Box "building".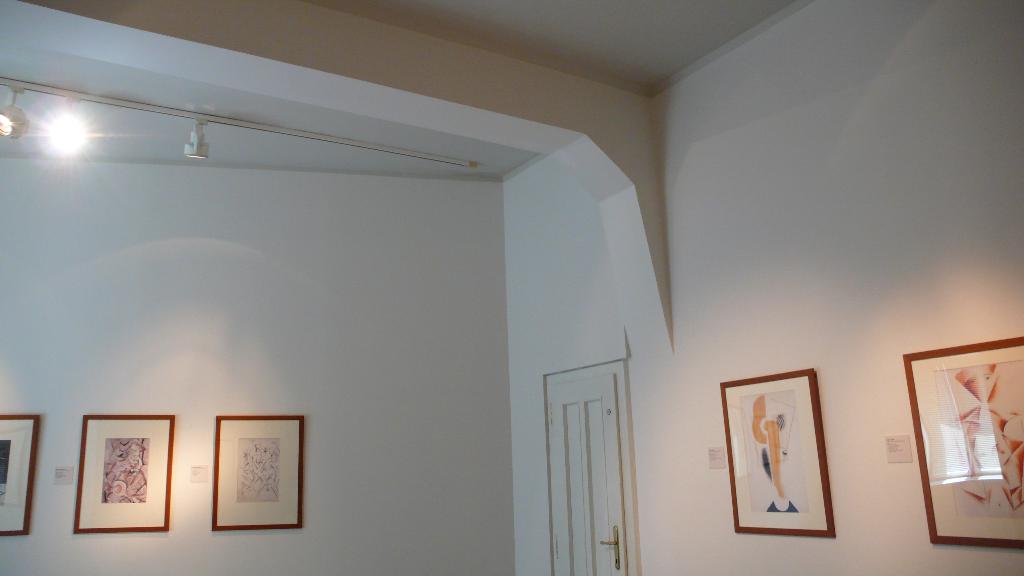
0,0,1023,575.
